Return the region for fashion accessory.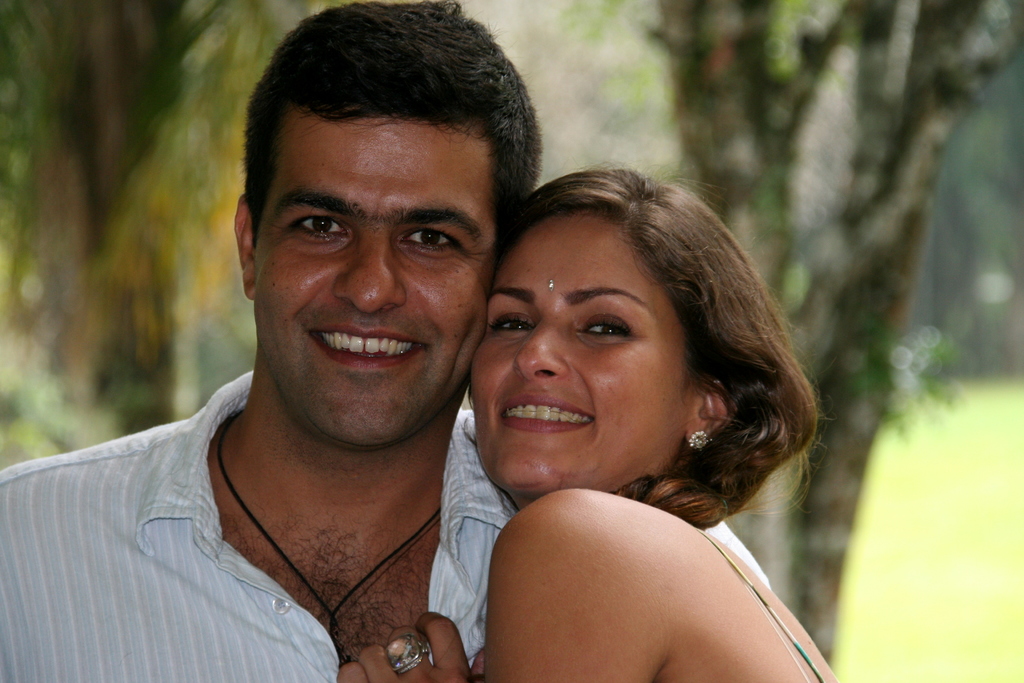
{"x1": 547, "y1": 279, "x2": 554, "y2": 293}.
